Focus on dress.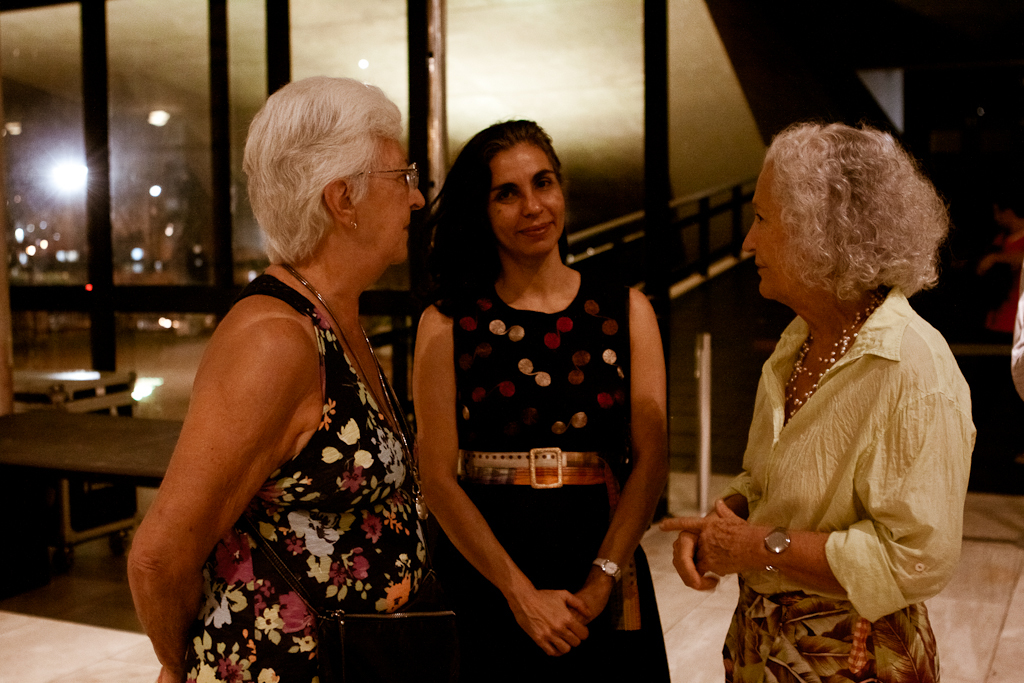
Focused at 153:274:429:682.
